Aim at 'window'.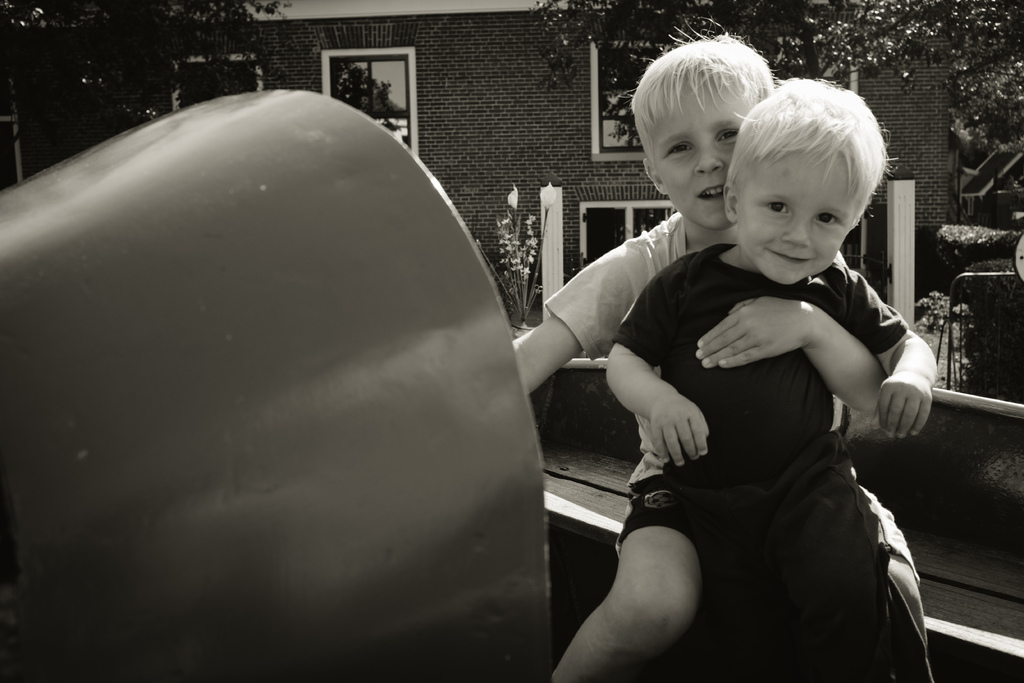
Aimed at pyautogui.locateOnScreen(326, 53, 413, 156).
